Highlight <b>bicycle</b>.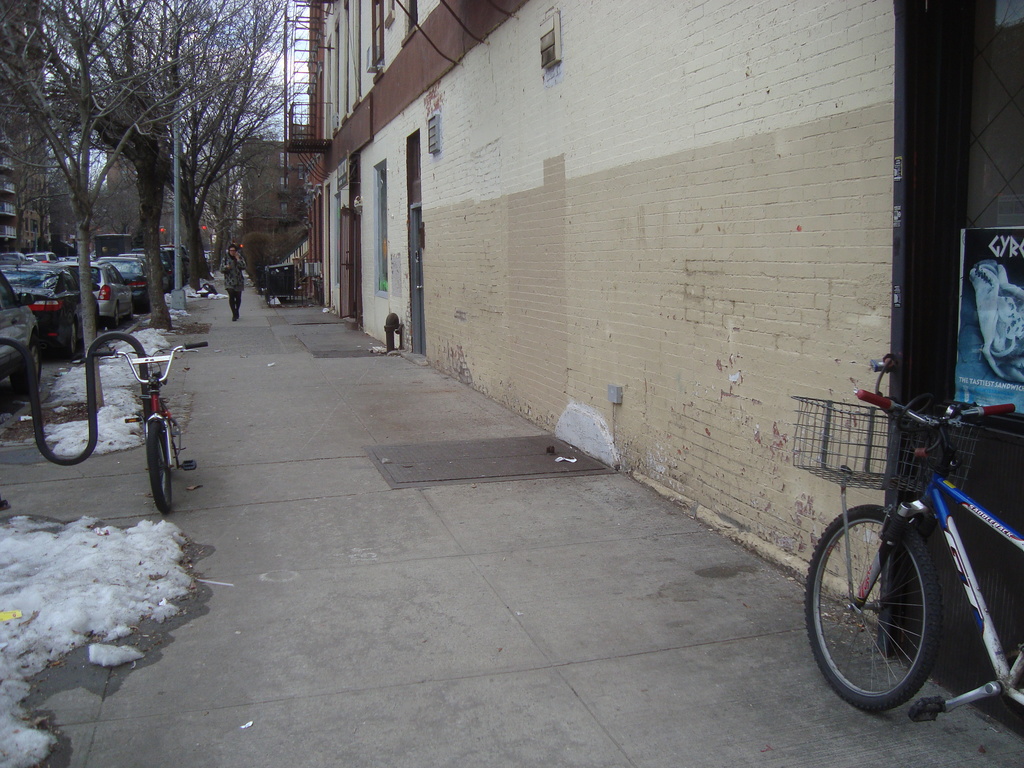
Highlighted region: [92, 344, 208, 516].
